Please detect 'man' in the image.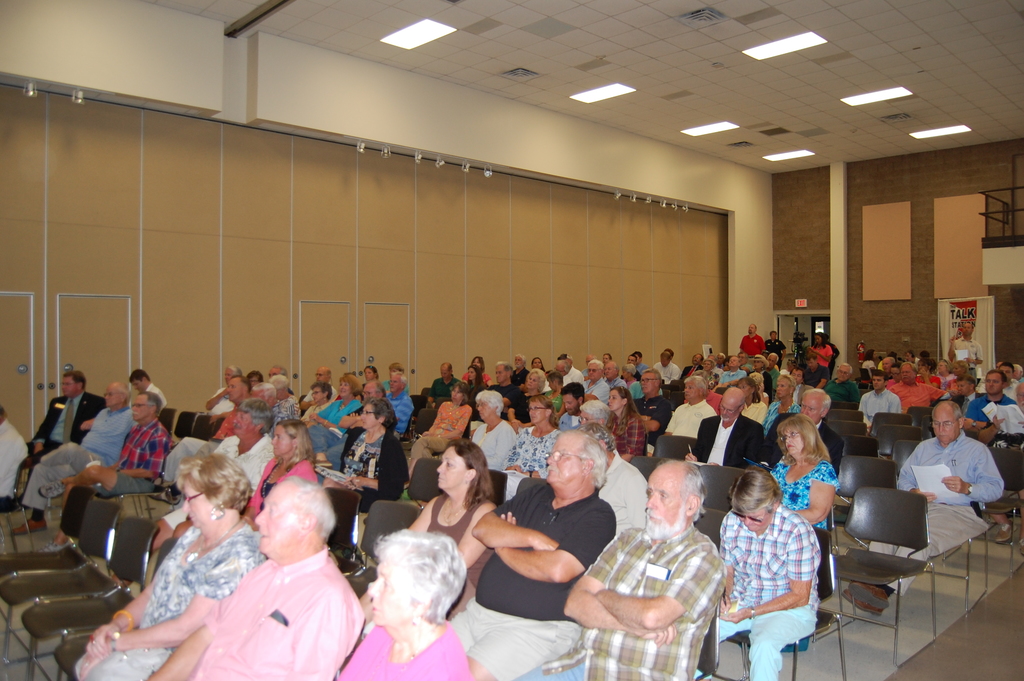
[x1=129, y1=372, x2=166, y2=399].
